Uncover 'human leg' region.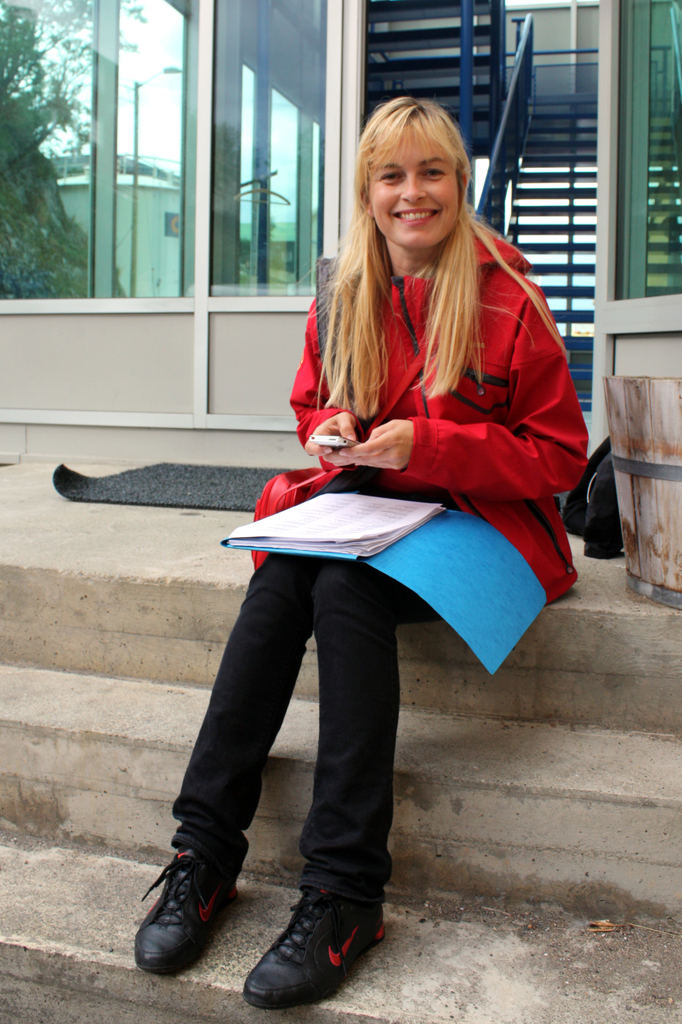
Uncovered: <region>239, 560, 442, 1012</region>.
